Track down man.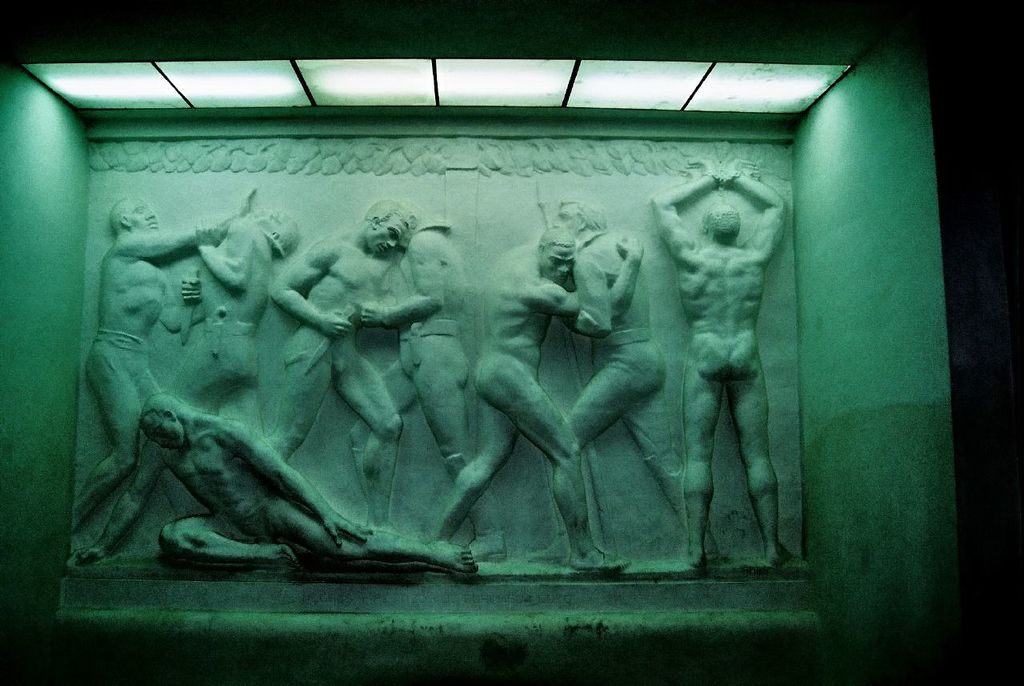
Tracked to Rect(346, 199, 507, 566).
